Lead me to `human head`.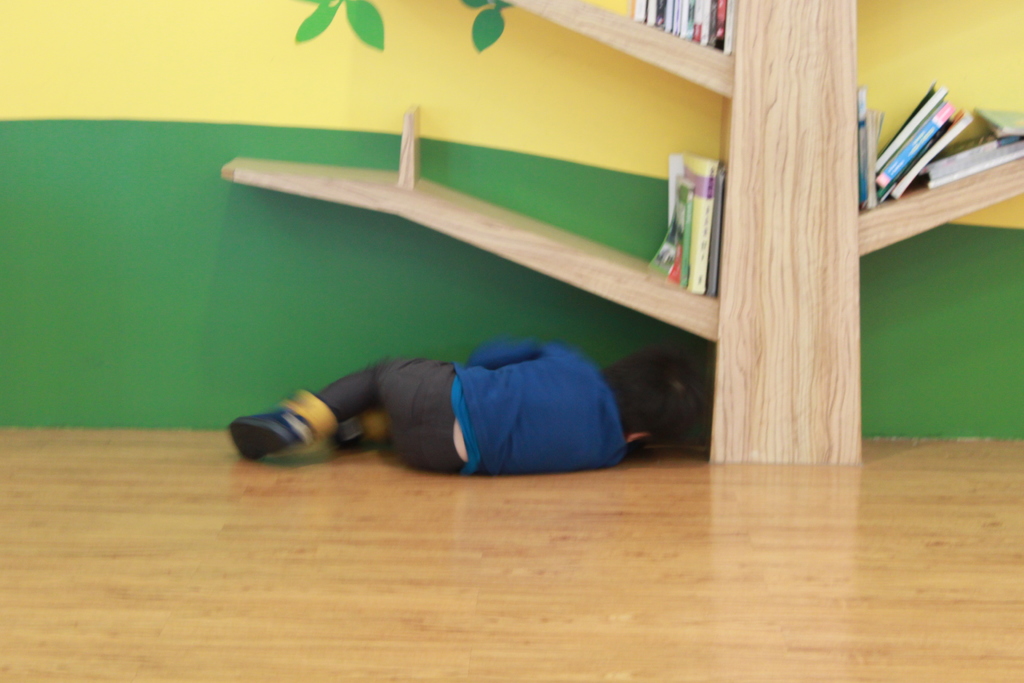
Lead to region(595, 349, 713, 448).
